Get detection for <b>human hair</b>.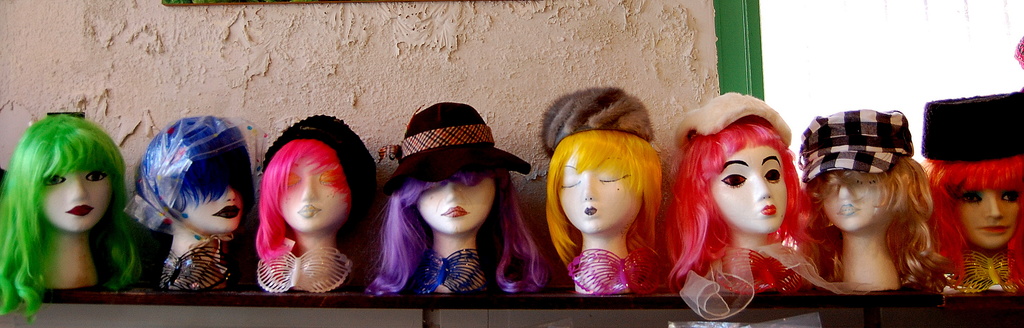
Detection: bbox=[364, 167, 547, 297].
